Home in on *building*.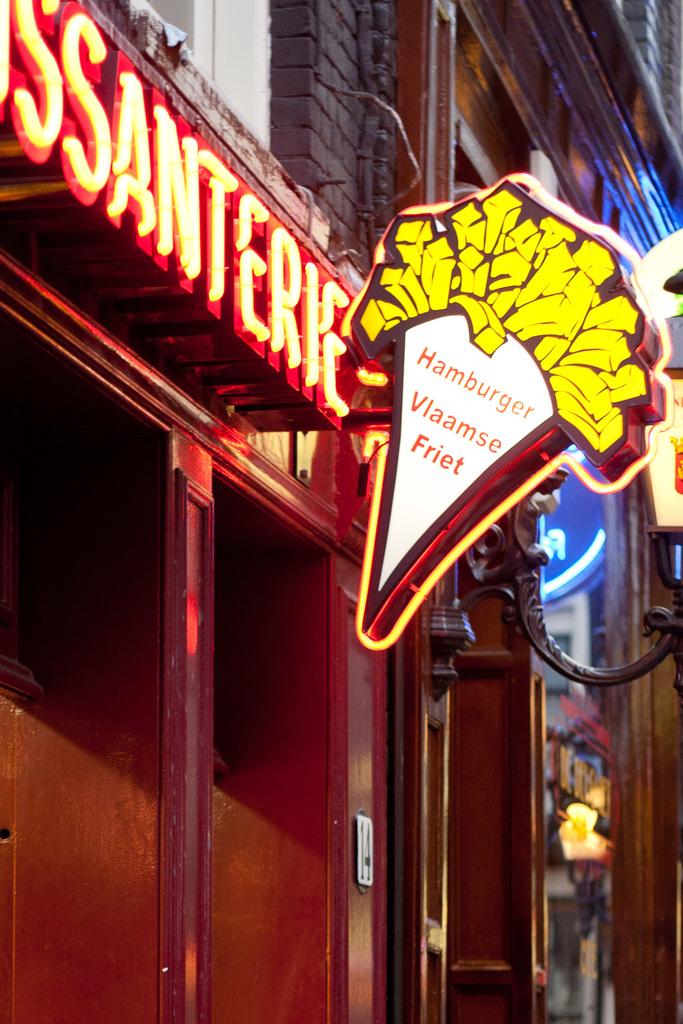
Homed in at detection(0, 0, 682, 1023).
